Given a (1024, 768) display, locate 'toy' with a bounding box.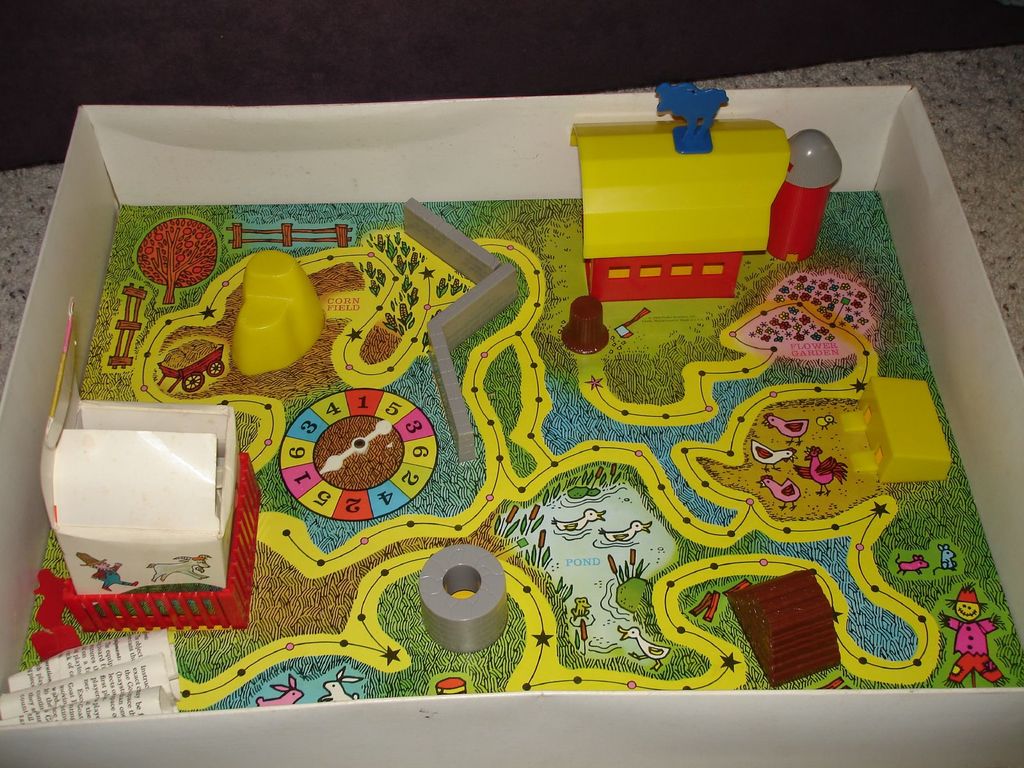
Located: region(430, 260, 518, 467).
